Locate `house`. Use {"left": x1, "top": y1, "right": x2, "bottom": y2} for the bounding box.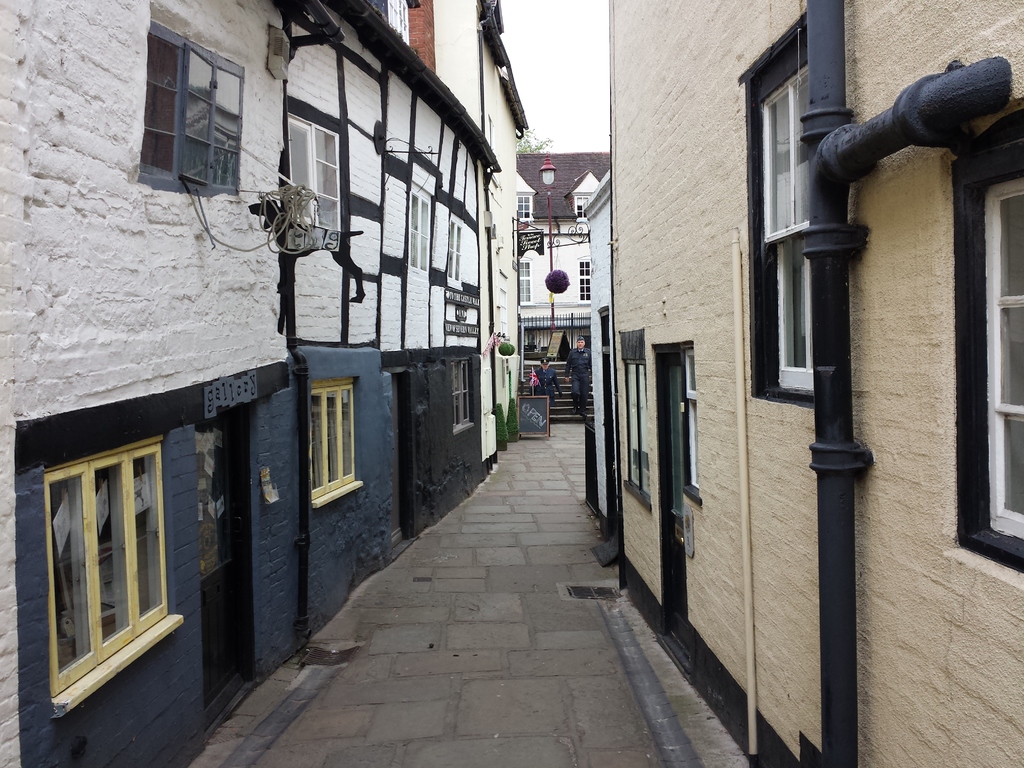
{"left": 392, "top": 0, "right": 527, "bottom": 458}.
